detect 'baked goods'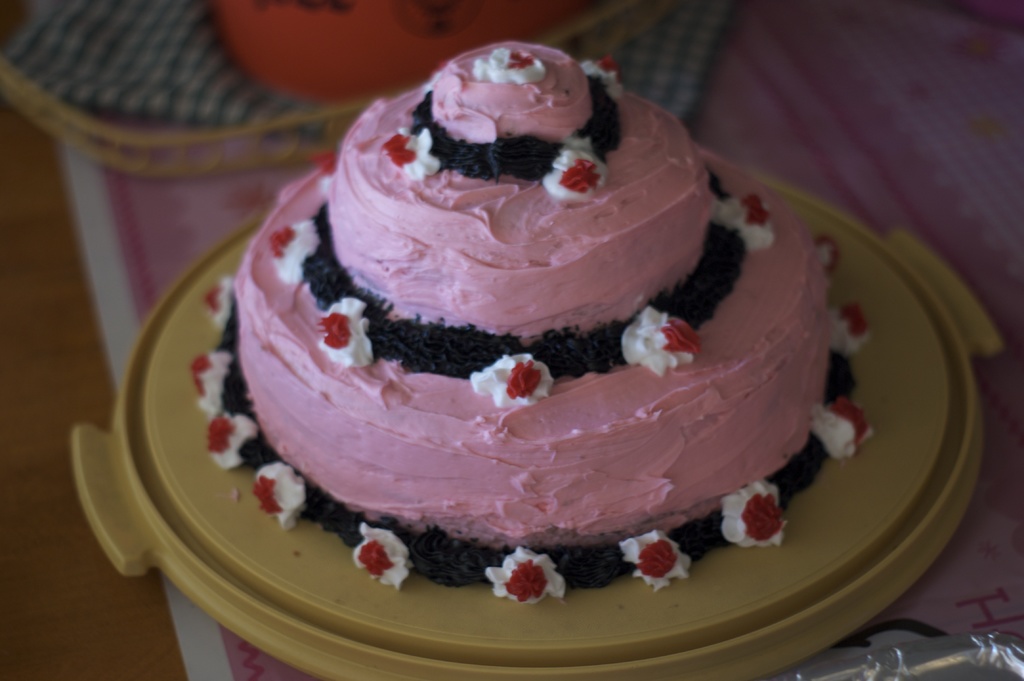
[202, 34, 899, 612]
